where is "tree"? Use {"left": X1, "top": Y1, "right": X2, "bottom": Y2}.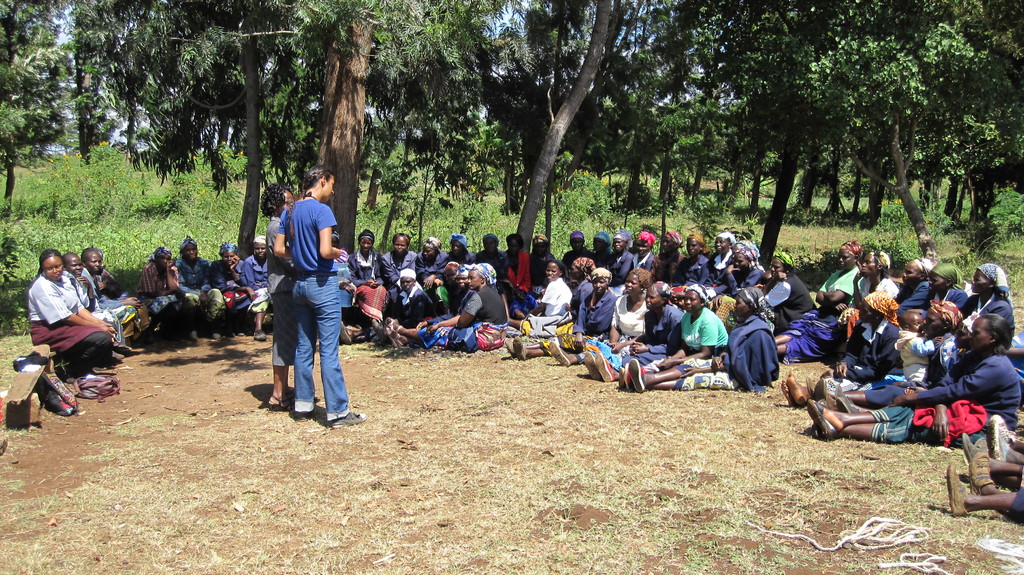
{"left": 570, "top": 43, "right": 694, "bottom": 216}.
